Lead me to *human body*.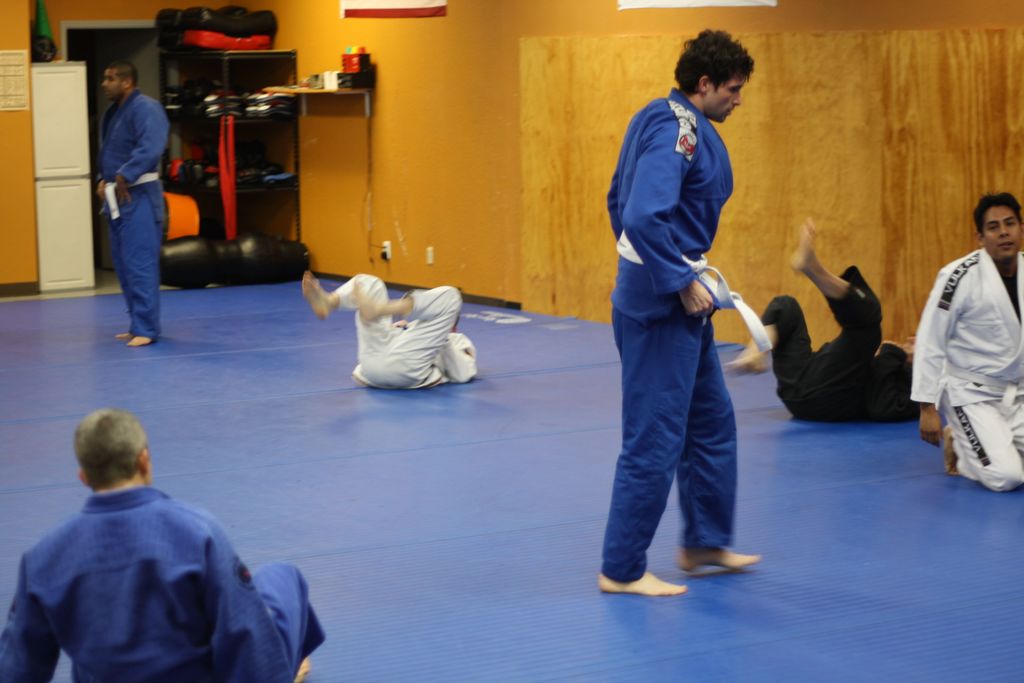
Lead to 910, 247, 1023, 491.
